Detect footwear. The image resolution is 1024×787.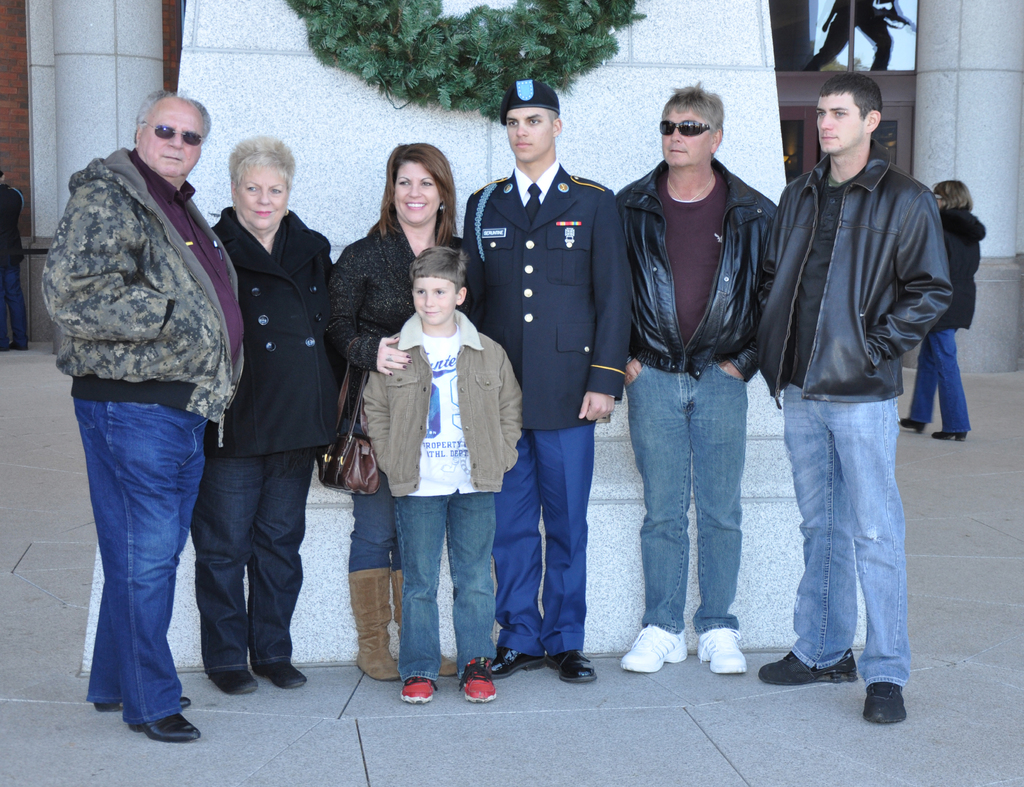
locate(860, 681, 908, 725).
